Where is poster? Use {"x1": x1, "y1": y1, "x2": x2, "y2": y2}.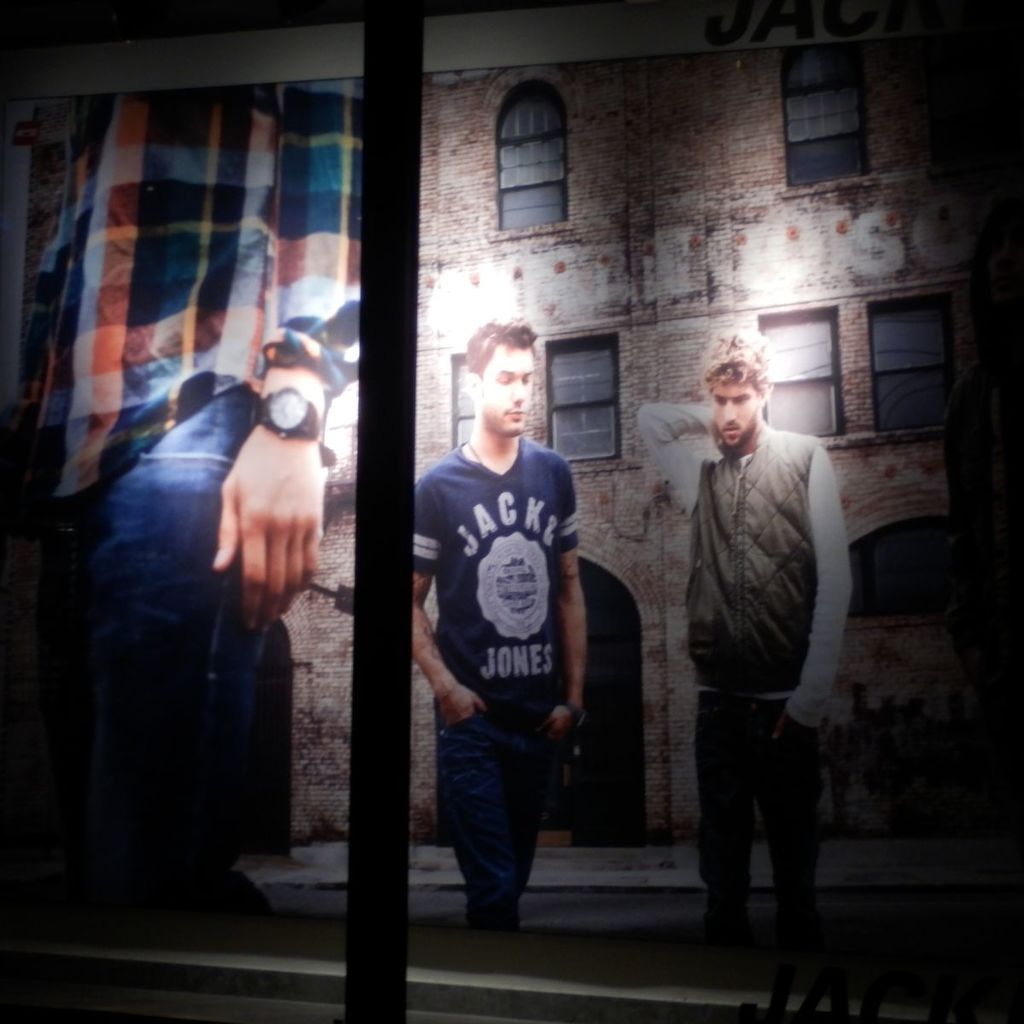
{"x1": 404, "y1": 0, "x2": 1023, "y2": 1016}.
